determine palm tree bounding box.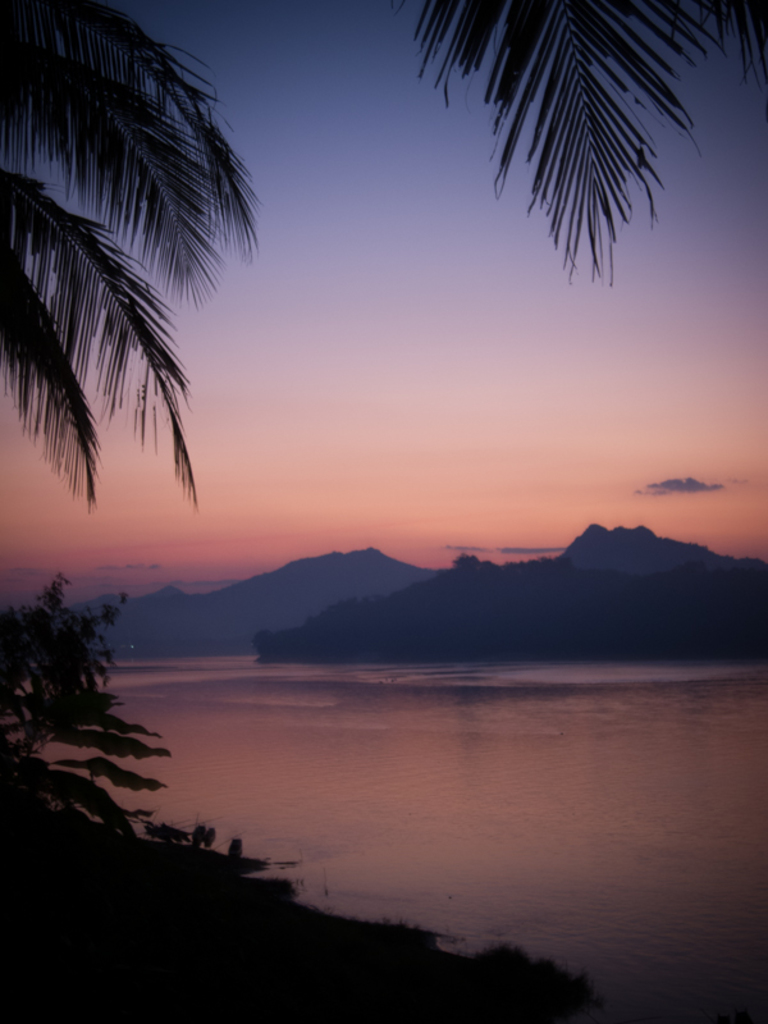
Determined: Rect(433, 0, 700, 215).
